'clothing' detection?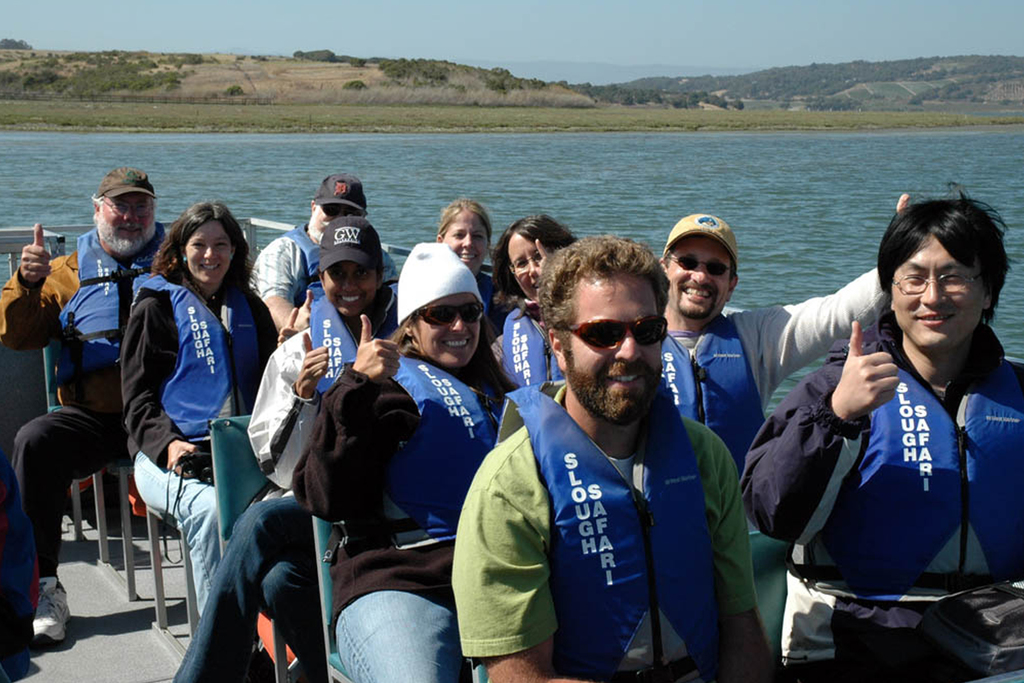
detection(250, 230, 331, 308)
